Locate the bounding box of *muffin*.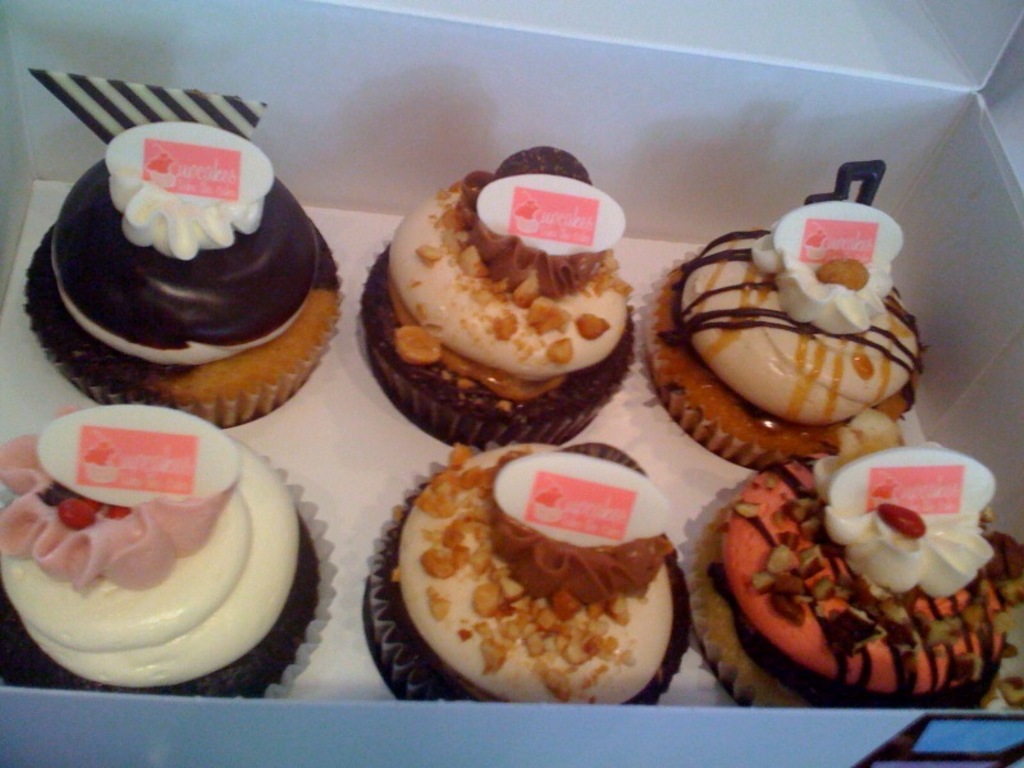
Bounding box: 635 148 929 474.
